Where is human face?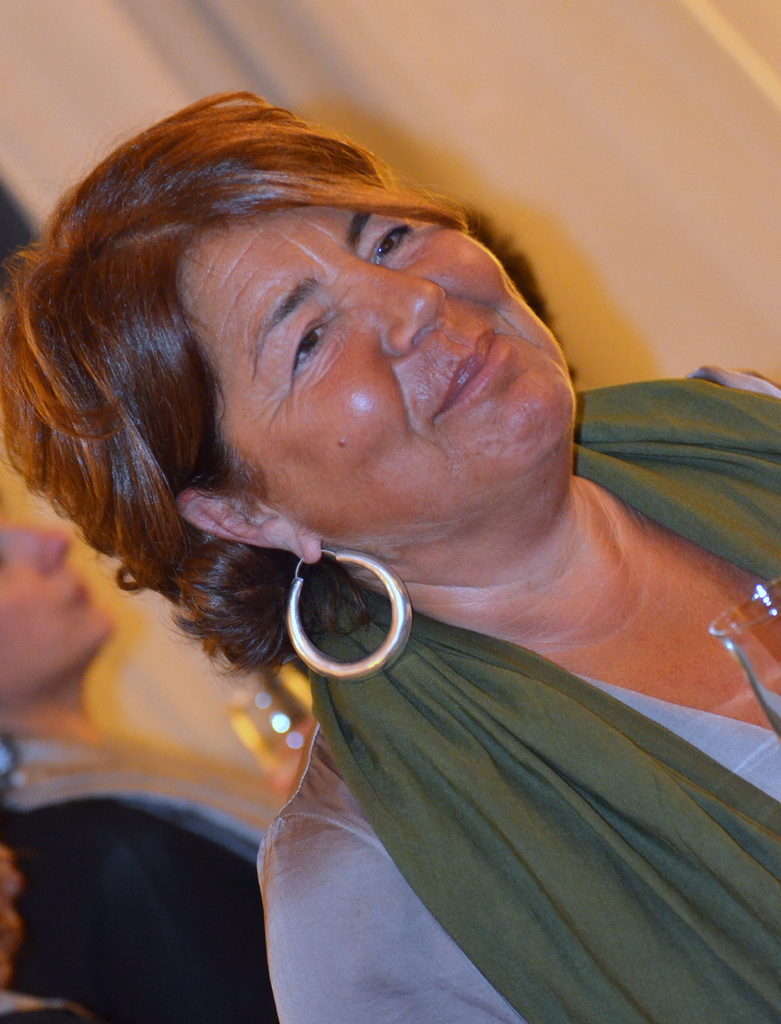
rect(0, 514, 119, 700).
